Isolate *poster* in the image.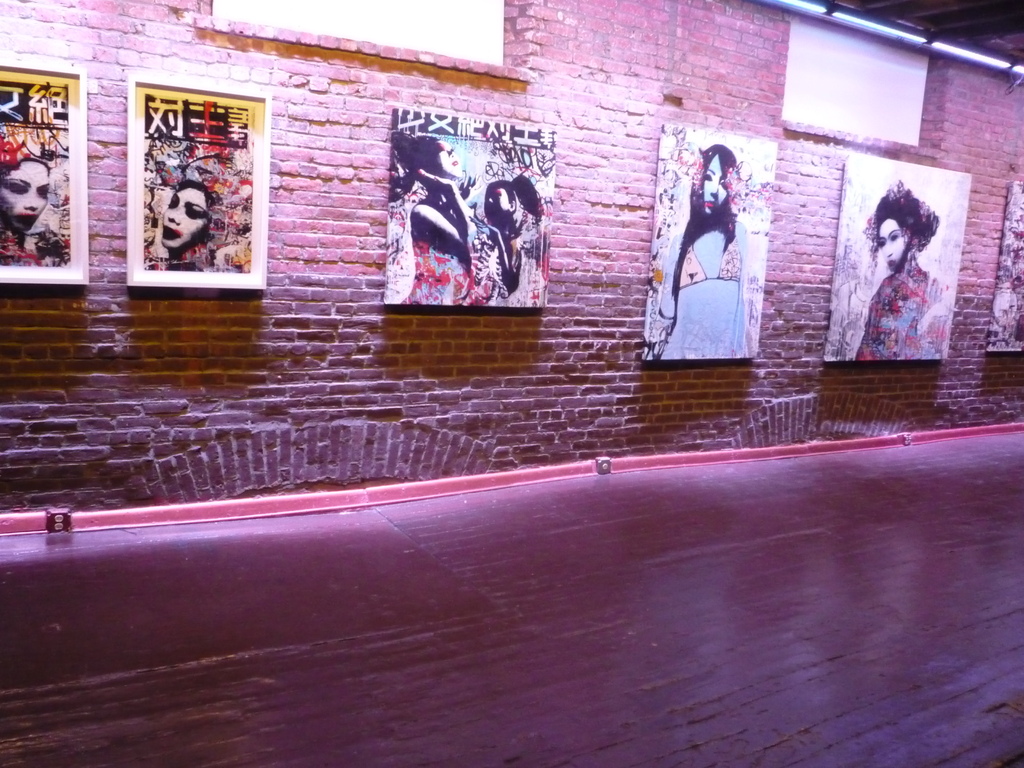
Isolated region: rect(988, 179, 1023, 351).
